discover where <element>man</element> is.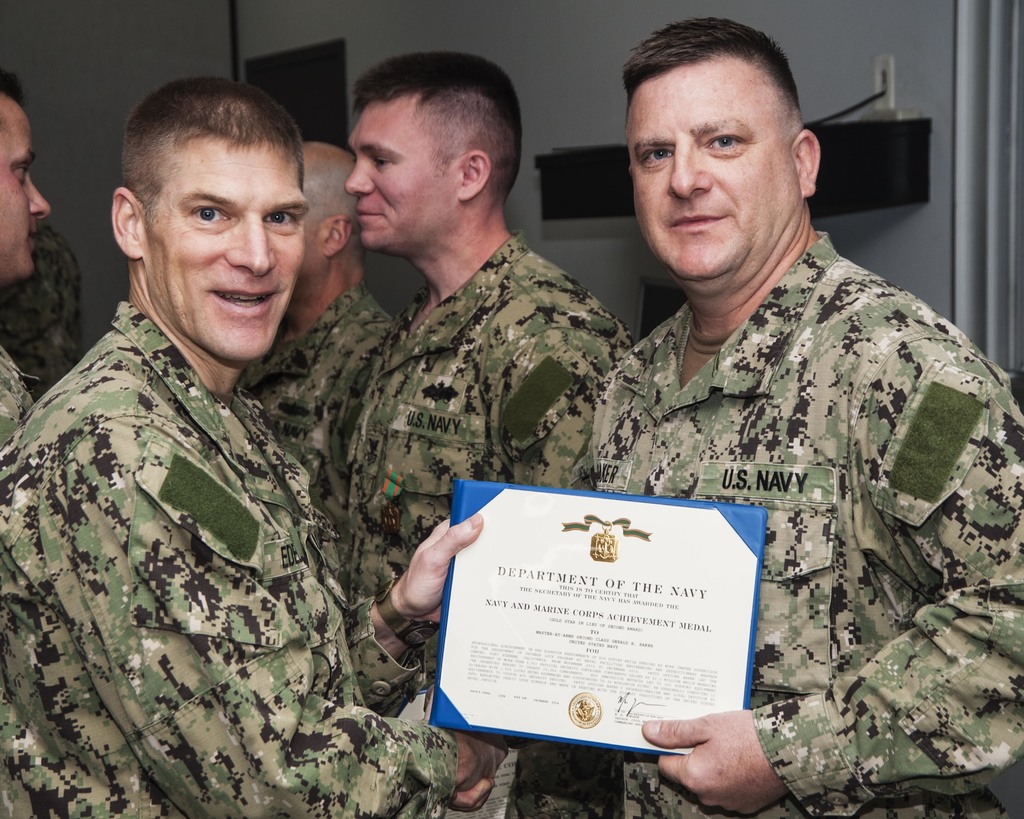
Discovered at <box>235,138,394,493</box>.
